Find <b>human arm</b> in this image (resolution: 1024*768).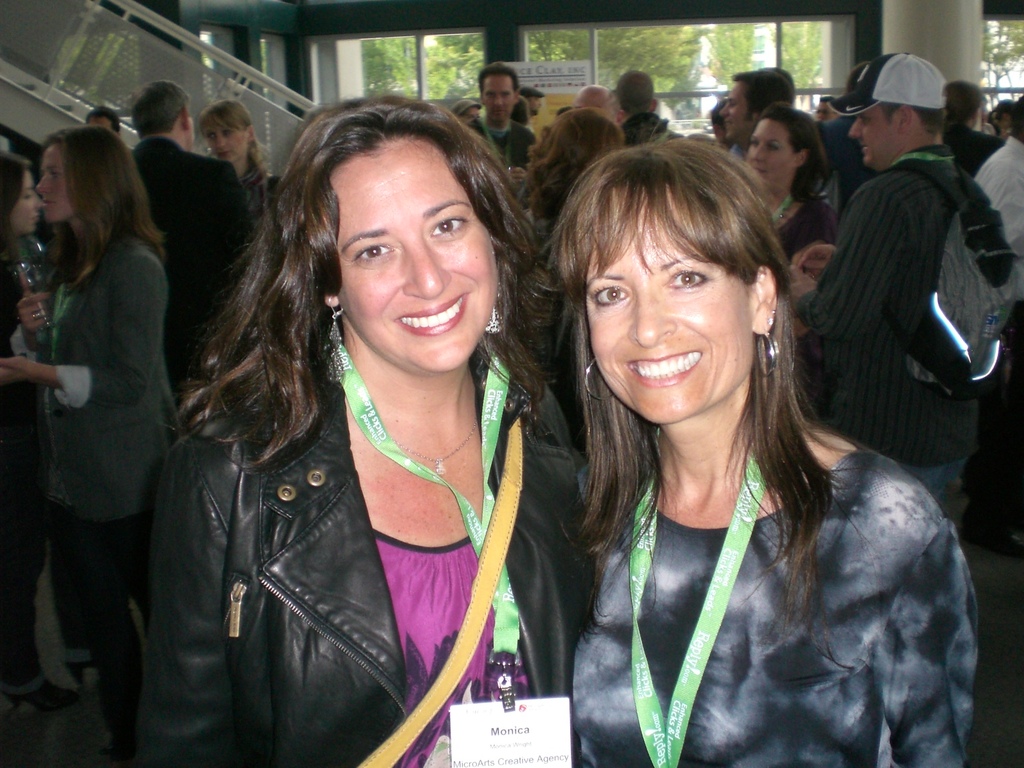
select_region(6, 288, 59, 362).
